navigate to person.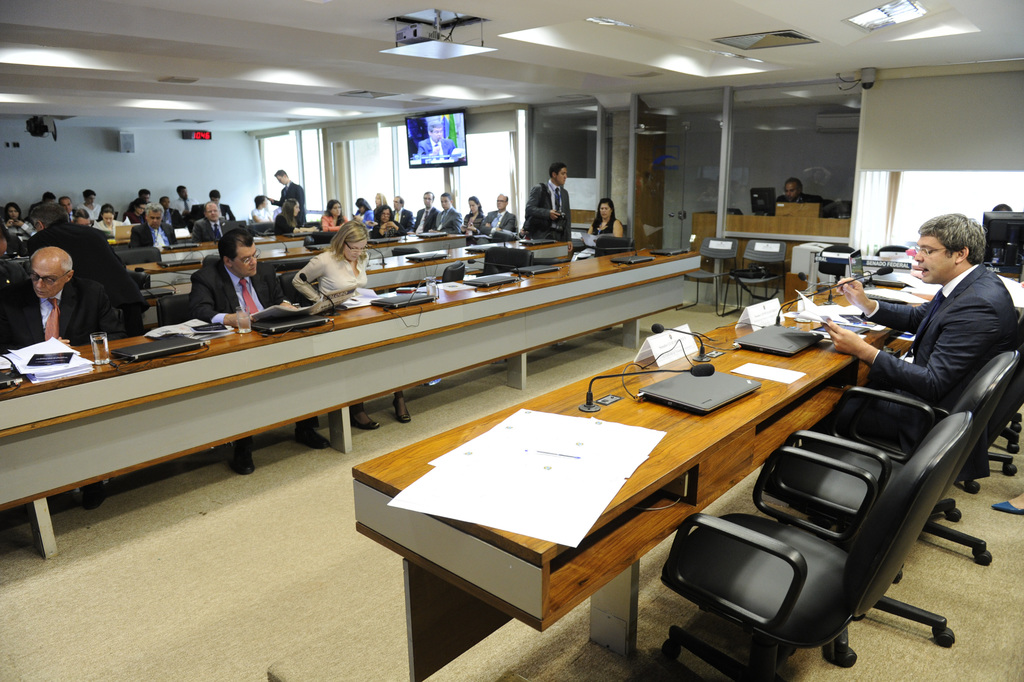
Navigation target: <box>188,227,332,483</box>.
